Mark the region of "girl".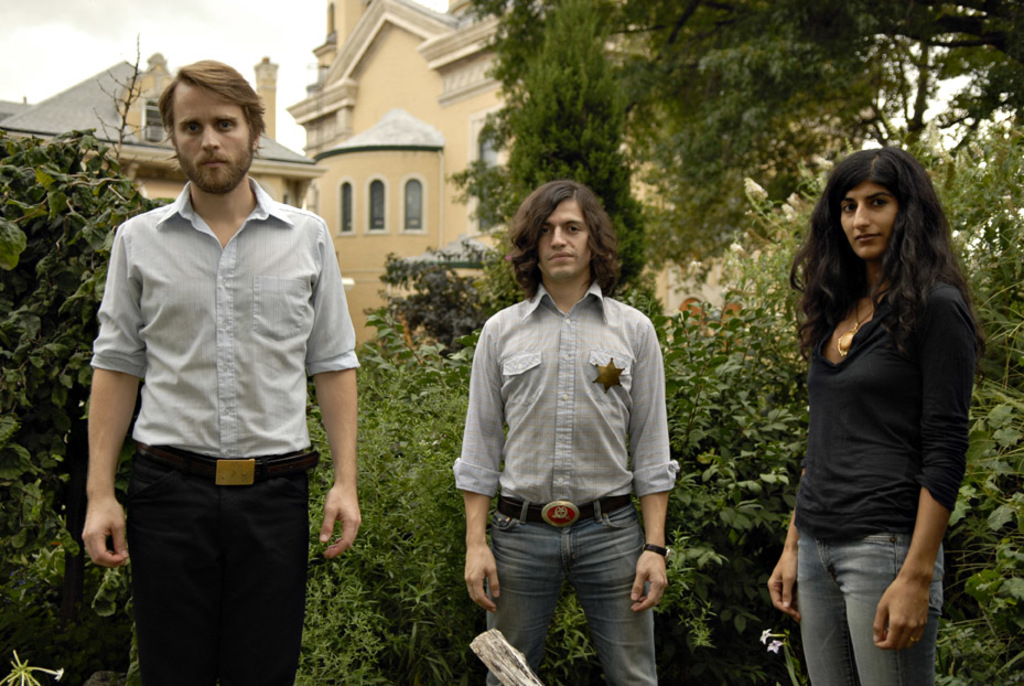
Region: box=[765, 147, 989, 685].
